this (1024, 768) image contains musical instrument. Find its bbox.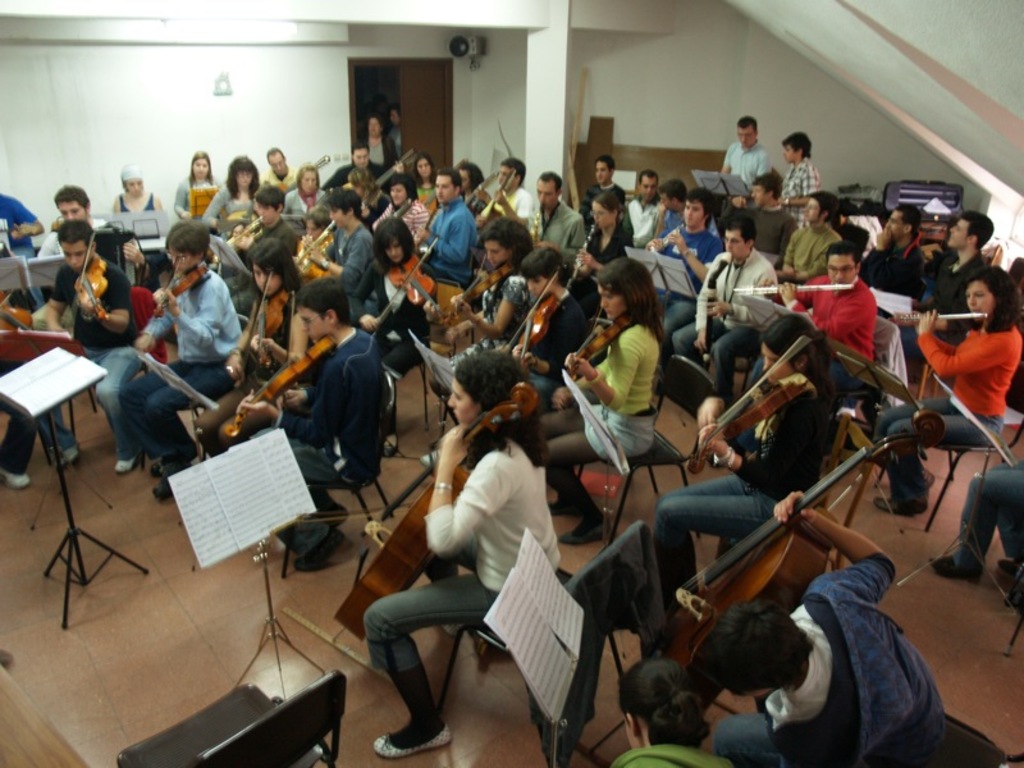
rect(461, 166, 502, 214).
